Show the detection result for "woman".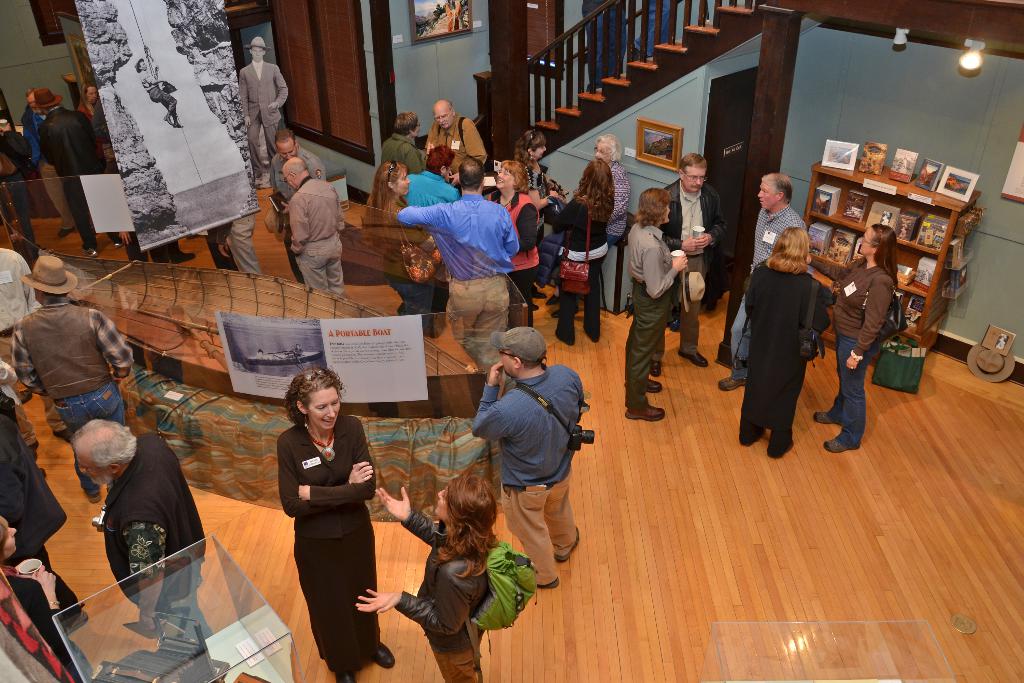
region(808, 222, 908, 457).
